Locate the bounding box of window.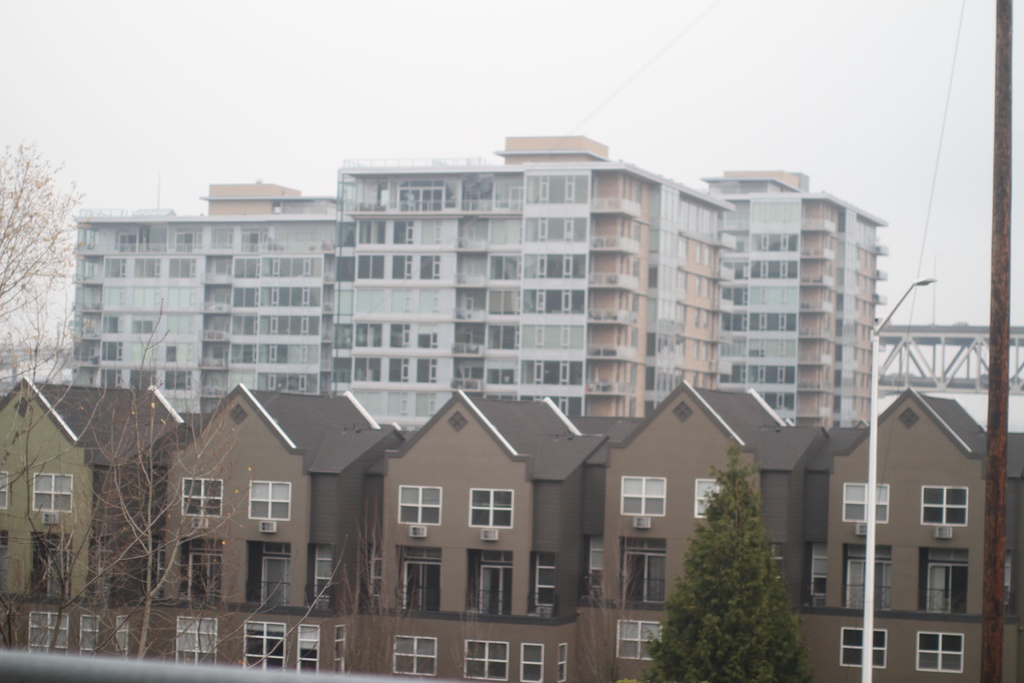
Bounding box: (x1=842, y1=482, x2=888, y2=524).
